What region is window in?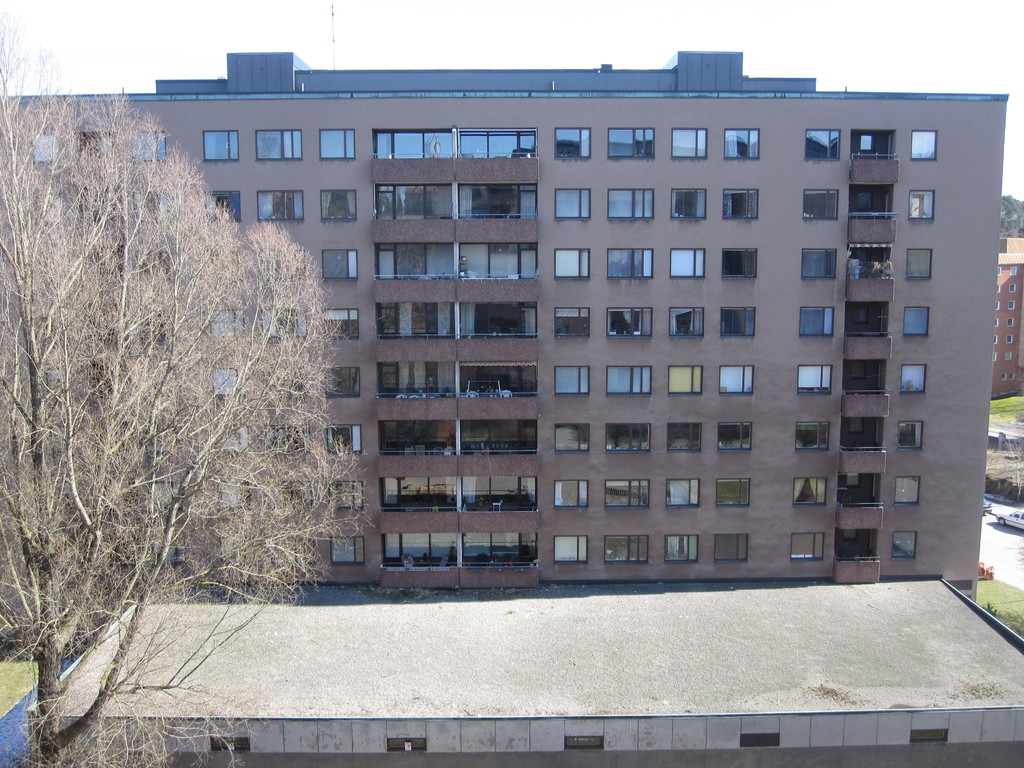
detection(794, 365, 830, 395).
